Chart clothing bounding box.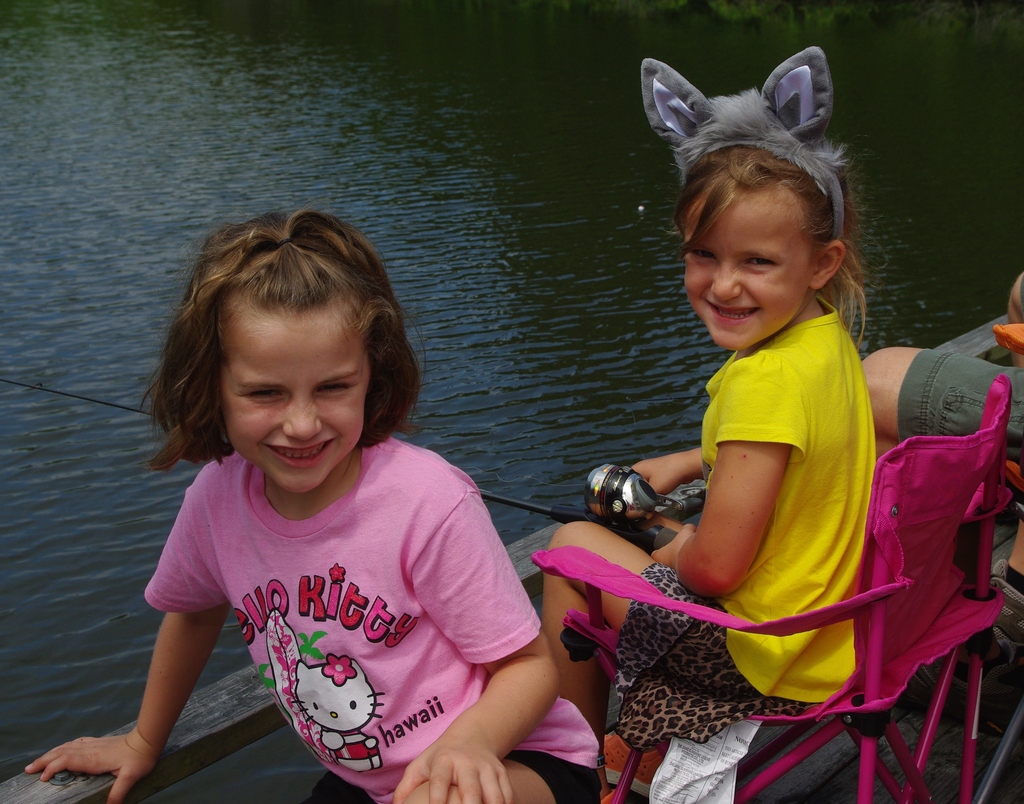
Charted: pyautogui.locateOnScreen(140, 430, 602, 803).
